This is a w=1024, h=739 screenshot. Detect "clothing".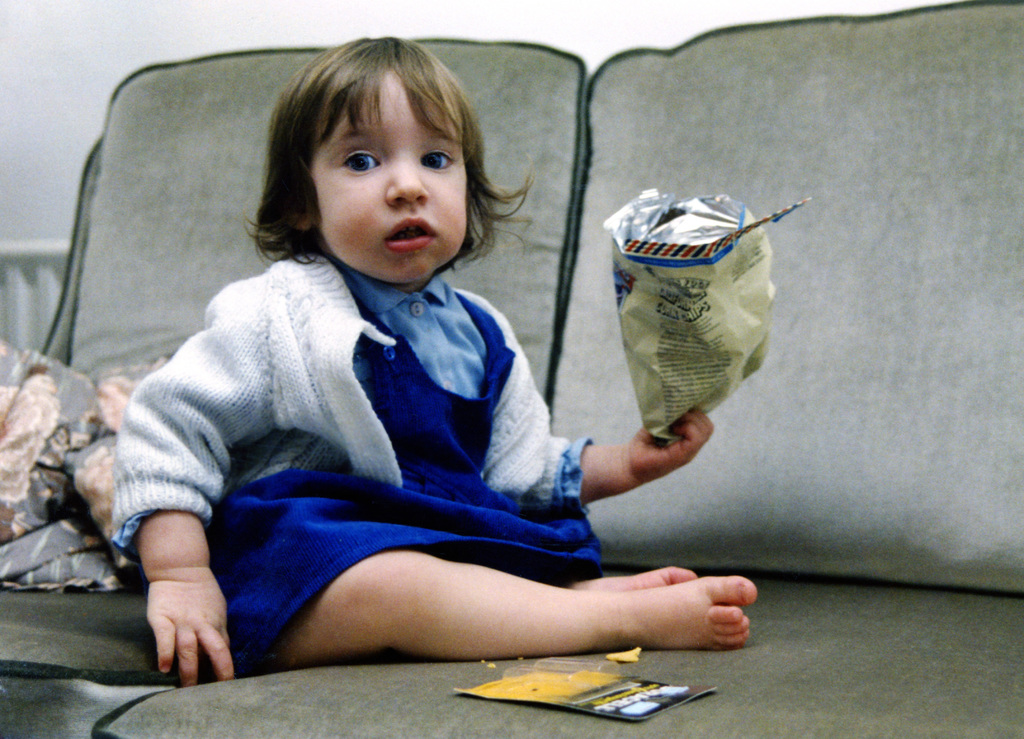
box=[77, 179, 649, 653].
